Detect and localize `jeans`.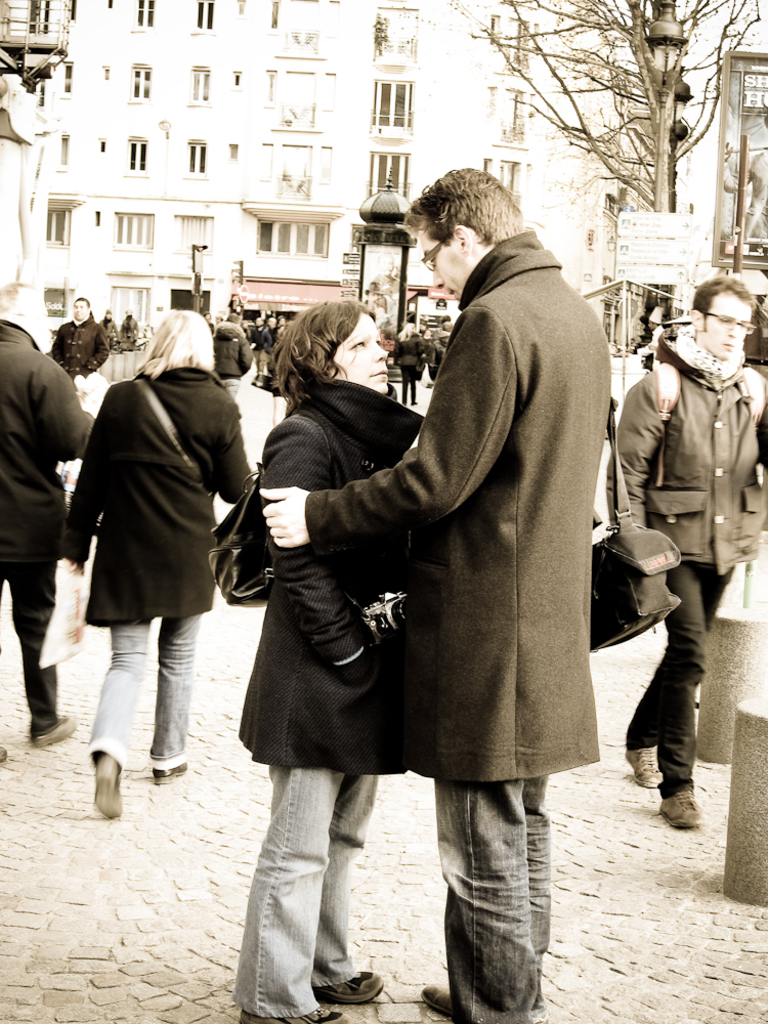
Localized at {"left": 0, "top": 554, "right": 59, "bottom": 735}.
